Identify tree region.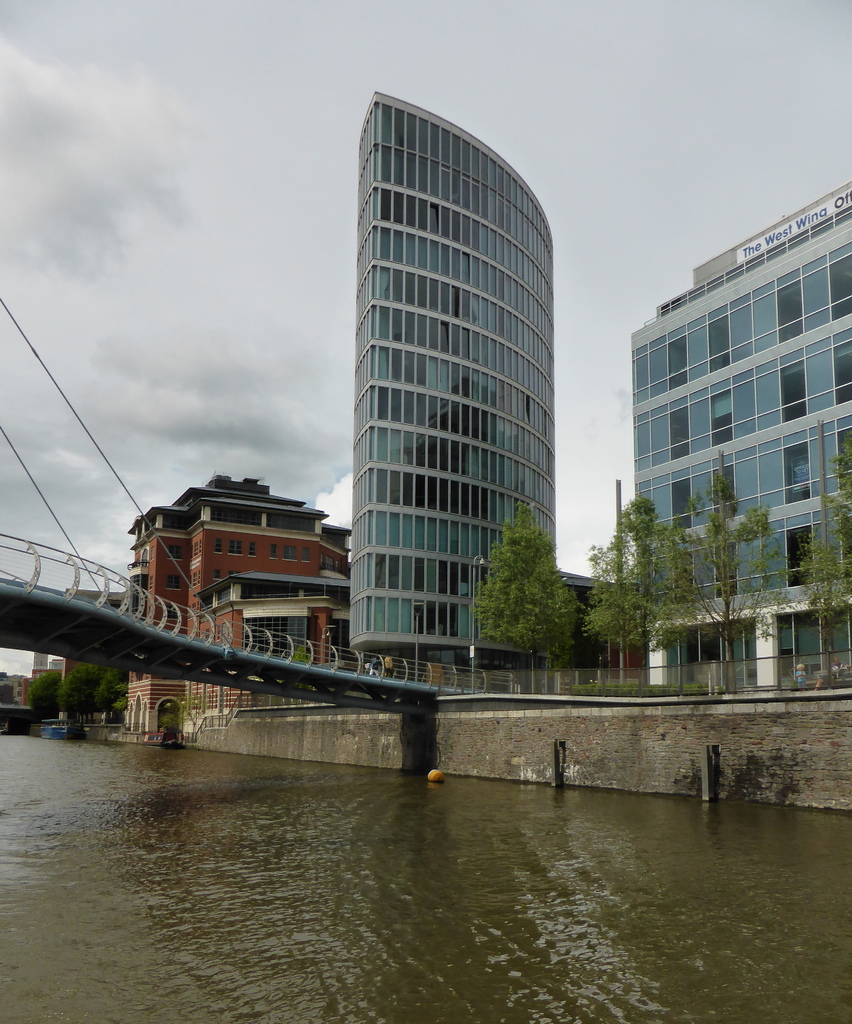
Region: <box>635,481,791,689</box>.
